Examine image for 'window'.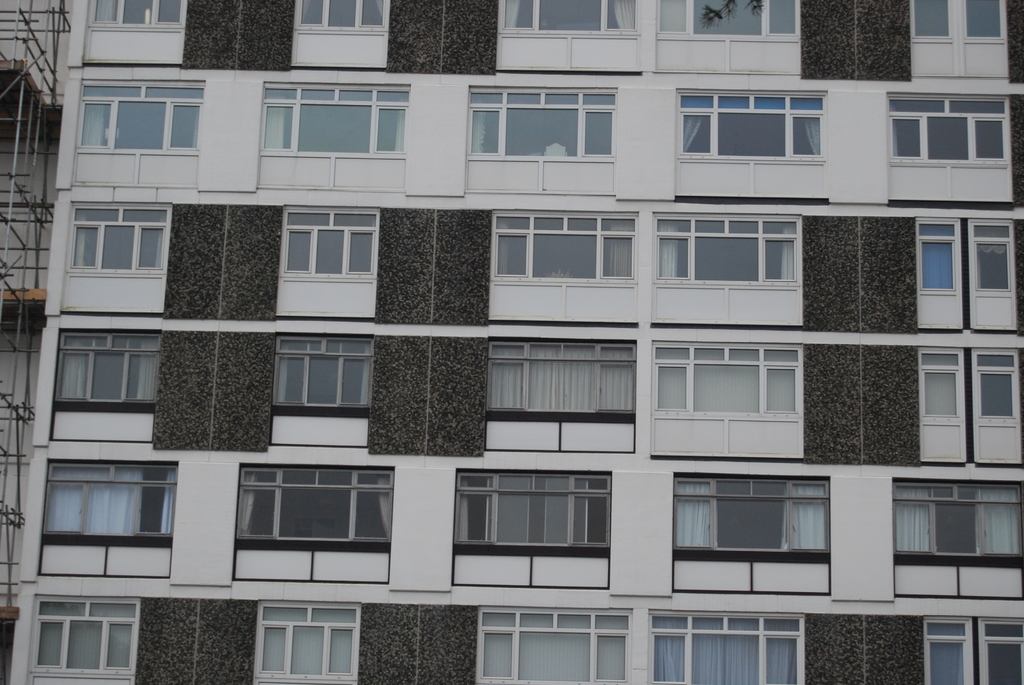
Examination result: <bbox>977, 344, 1023, 429</bbox>.
